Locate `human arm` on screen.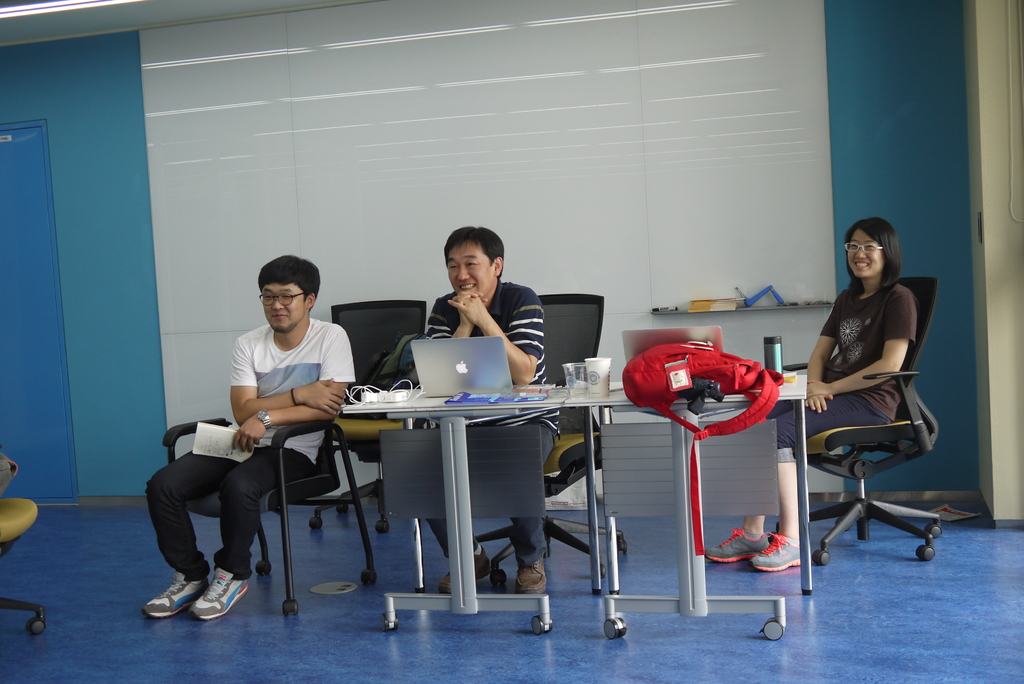
On screen at (804,289,913,398).
